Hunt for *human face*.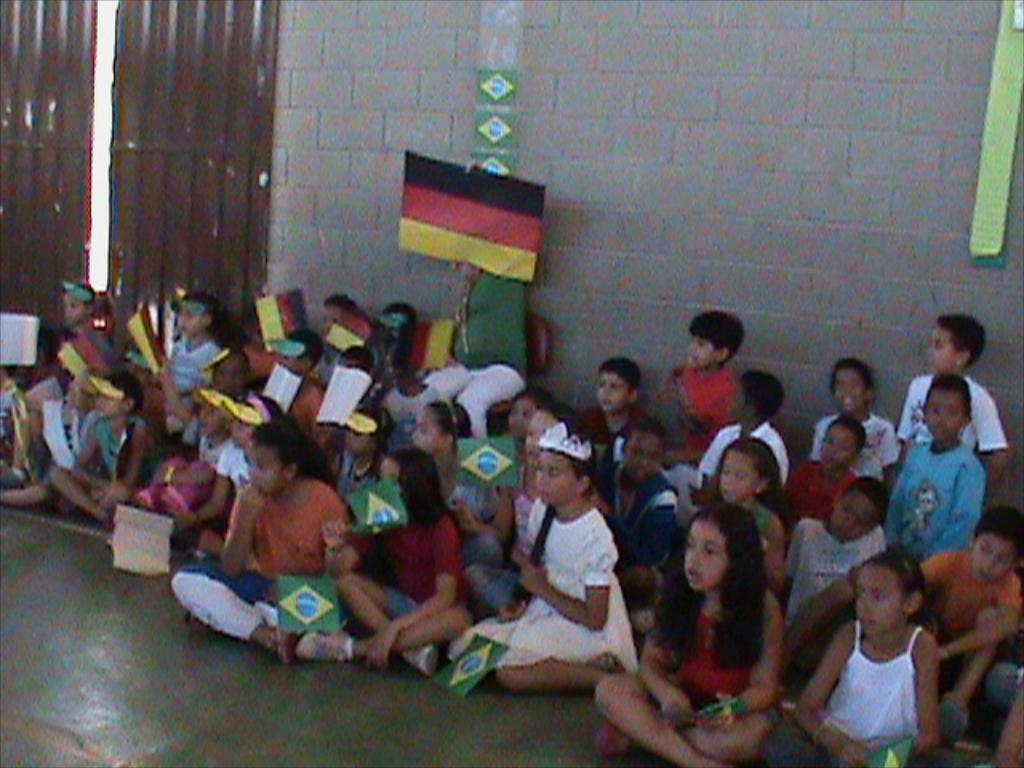
Hunted down at [x1=246, y1=450, x2=283, y2=499].
